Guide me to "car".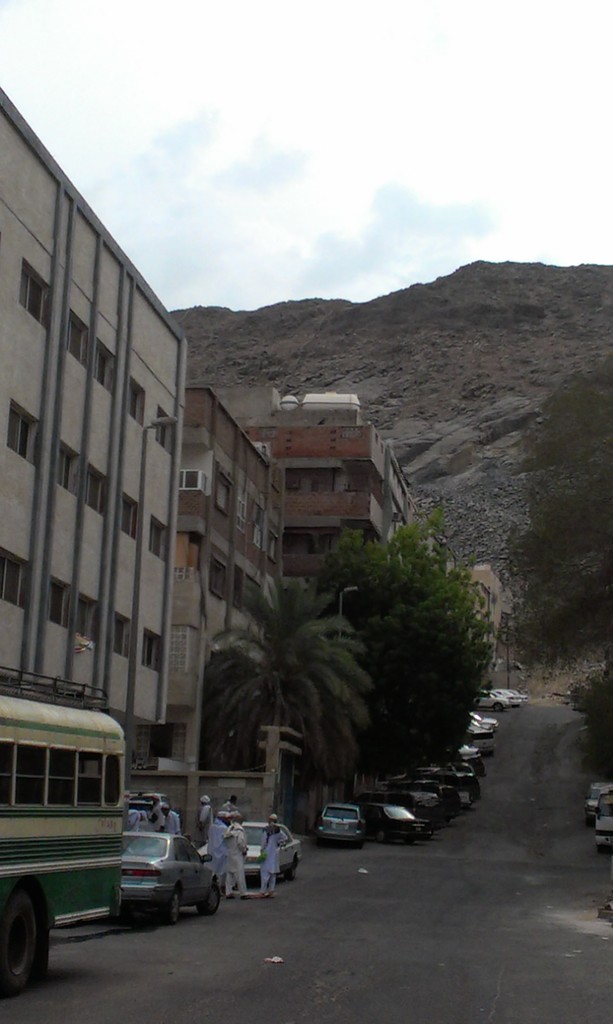
Guidance: 119, 825, 224, 923.
